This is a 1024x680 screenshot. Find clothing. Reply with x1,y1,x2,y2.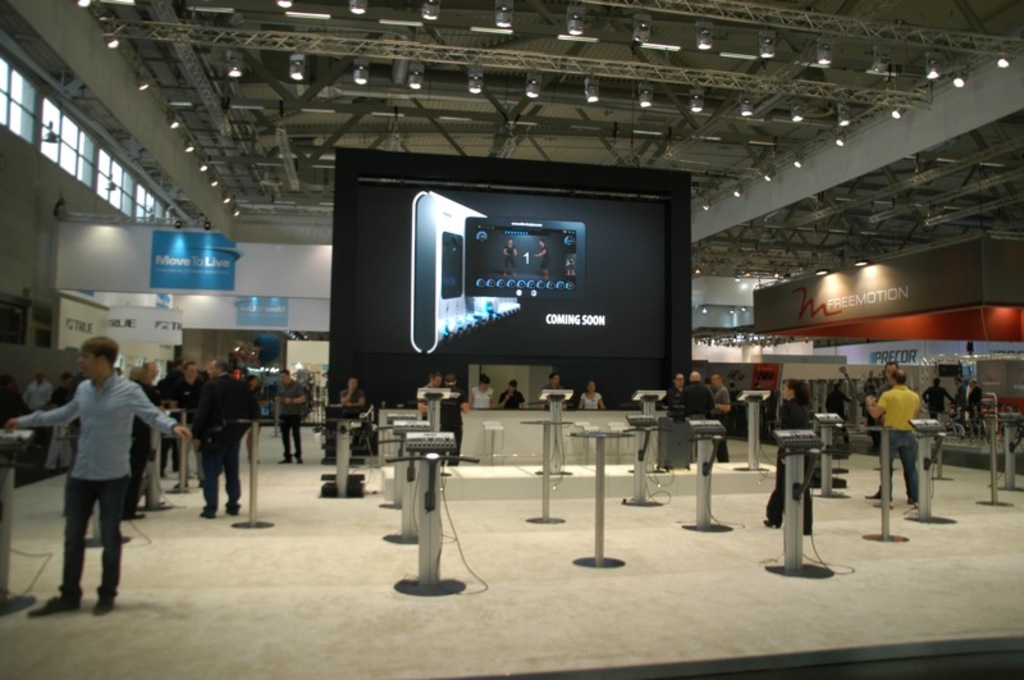
868,430,919,511.
